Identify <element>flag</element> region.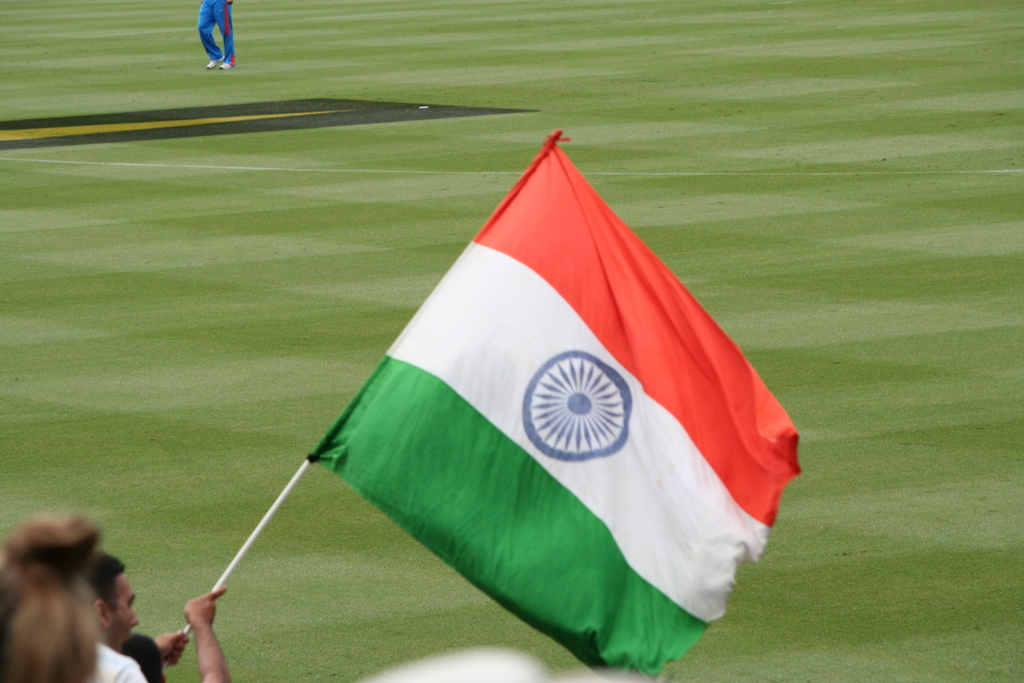
Region: box=[186, 113, 796, 653].
